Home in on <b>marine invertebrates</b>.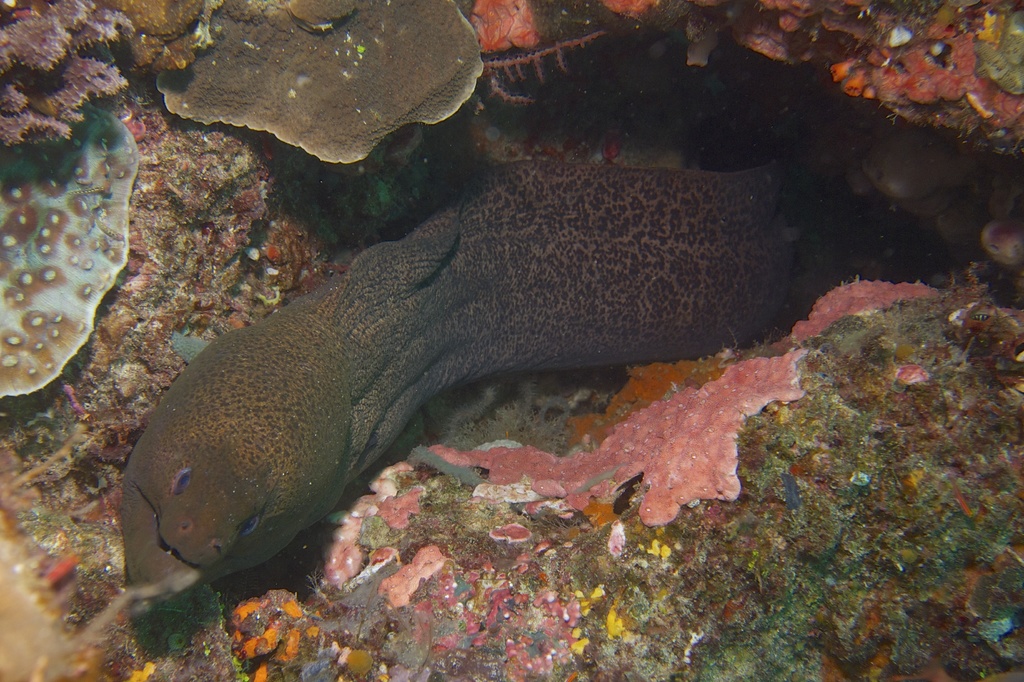
Homed in at rect(826, 6, 996, 99).
